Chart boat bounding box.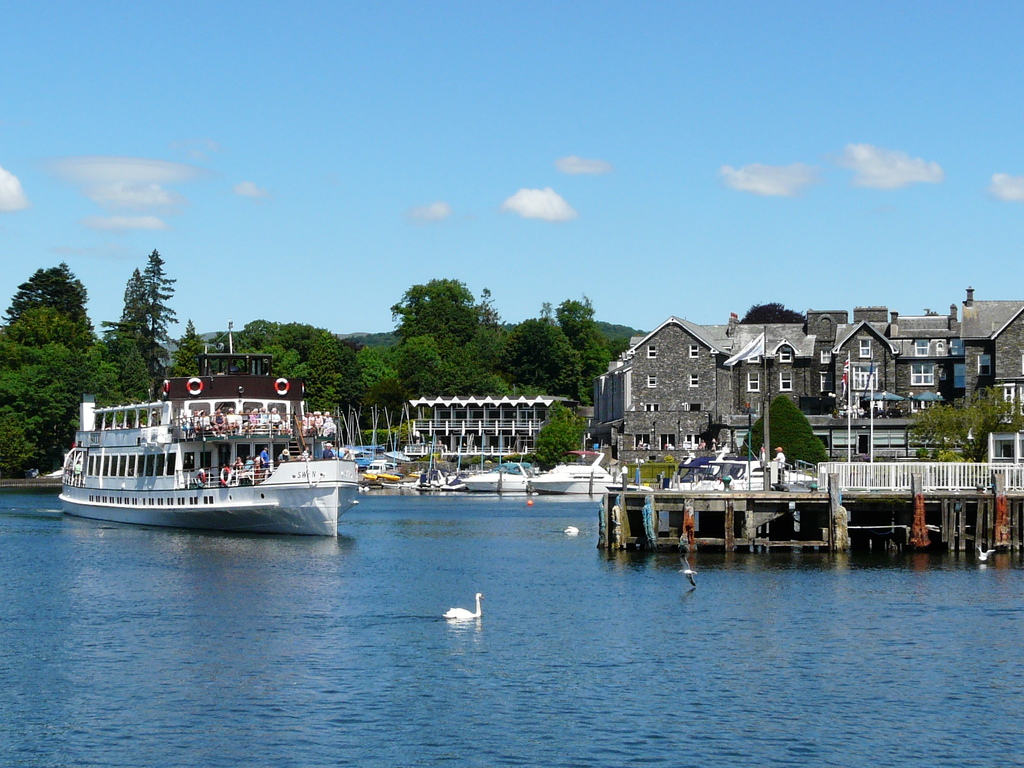
Charted: left=459, top=462, right=533, bottom=492.
